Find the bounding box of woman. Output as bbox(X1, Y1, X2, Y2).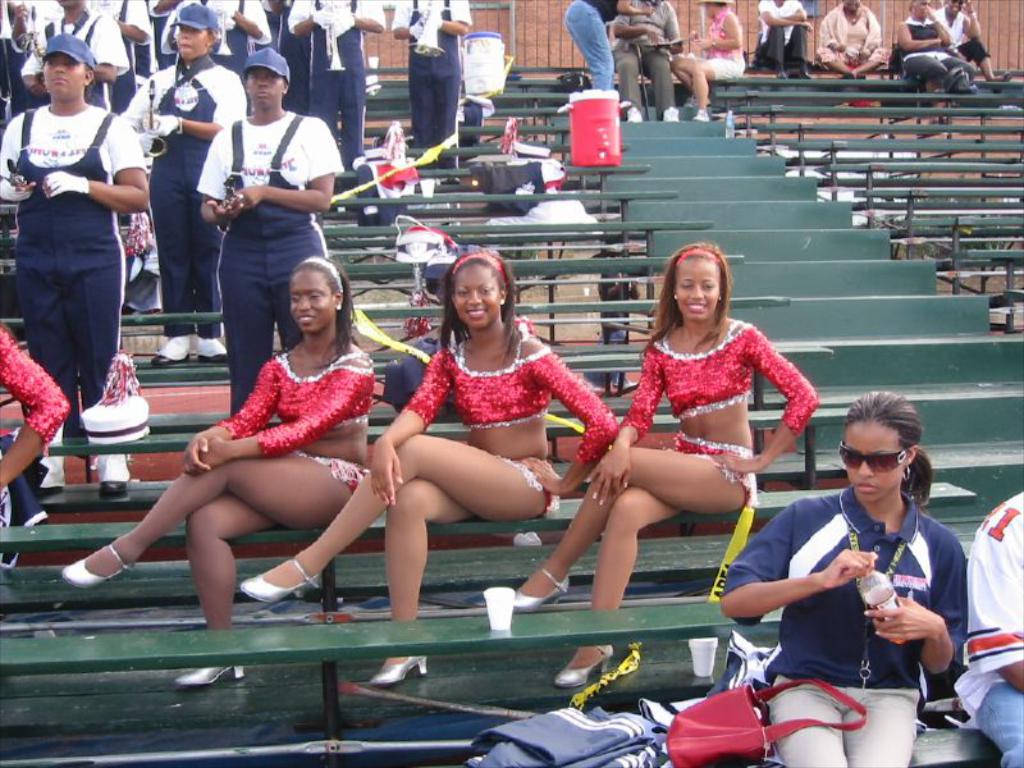
bbox(115, 0, 251, 356).
